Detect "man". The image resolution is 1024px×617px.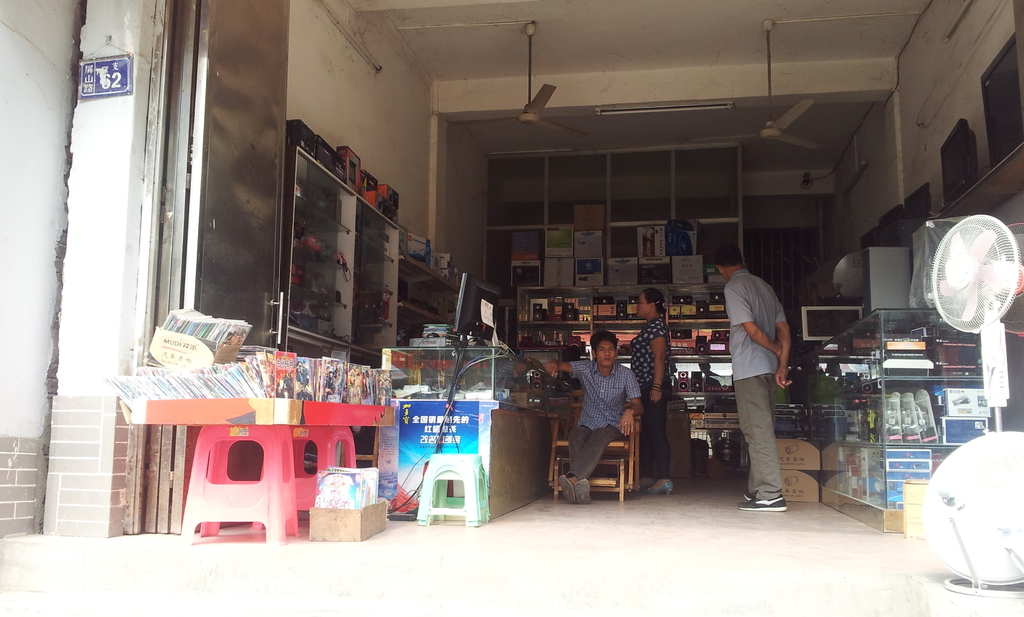
(543,329,641,505).
